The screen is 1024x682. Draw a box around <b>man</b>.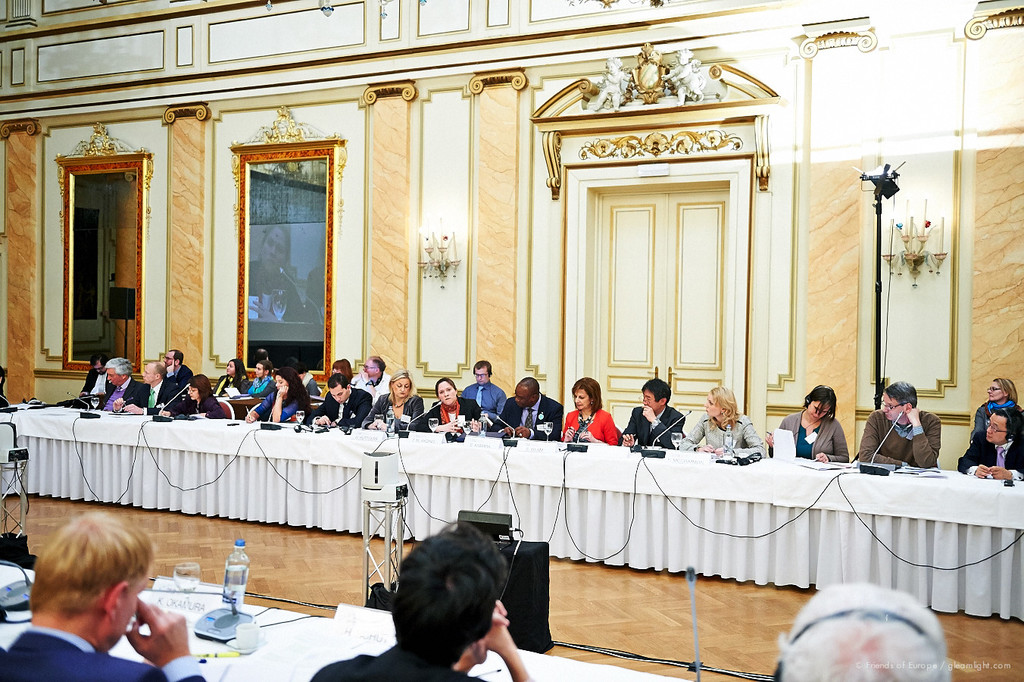
[0, 512, 204, 681].
